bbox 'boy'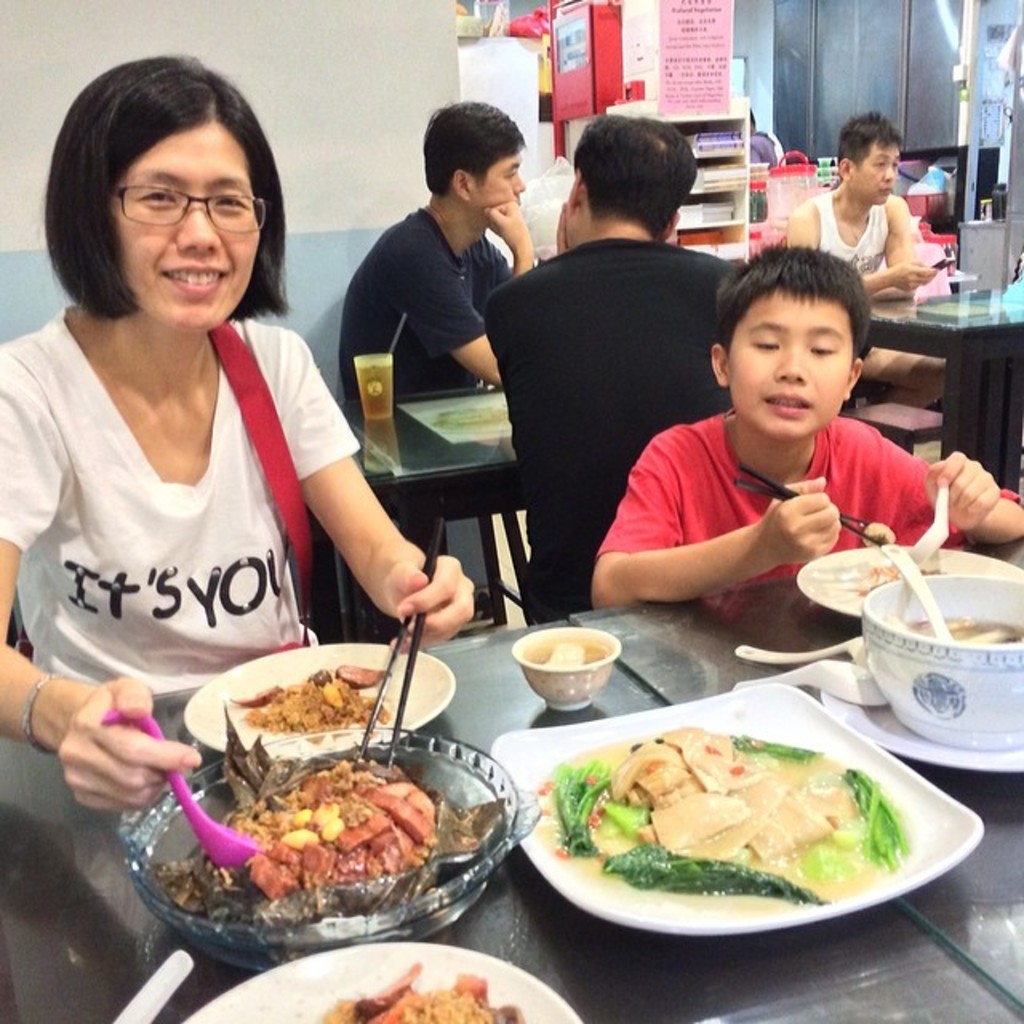
(x1=338, y1=96, x2=547, y2=405)
